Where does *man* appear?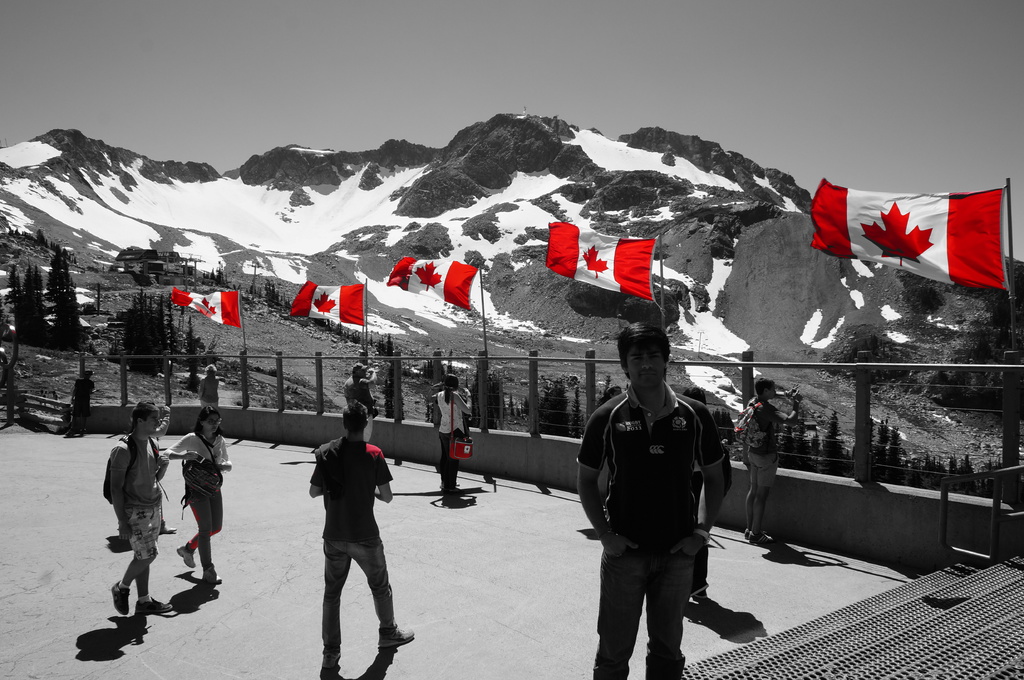
Appears at crop(308, 399, 414, 670).
